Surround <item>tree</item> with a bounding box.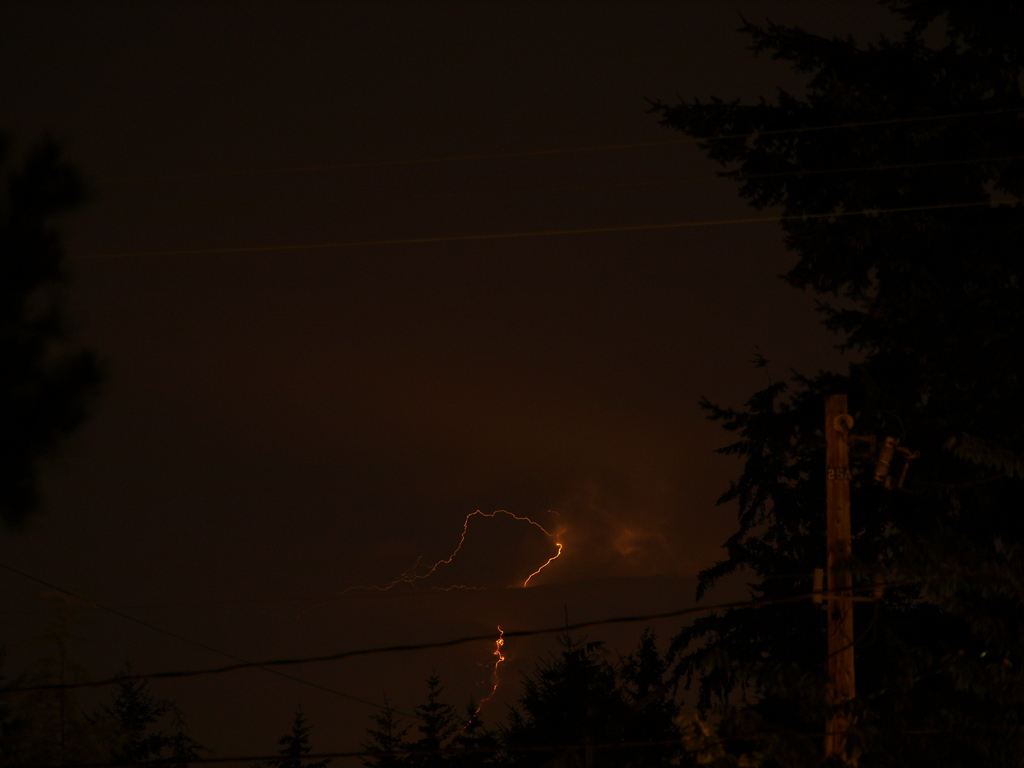
[left=360, top=699, right=407, bottom=767].
